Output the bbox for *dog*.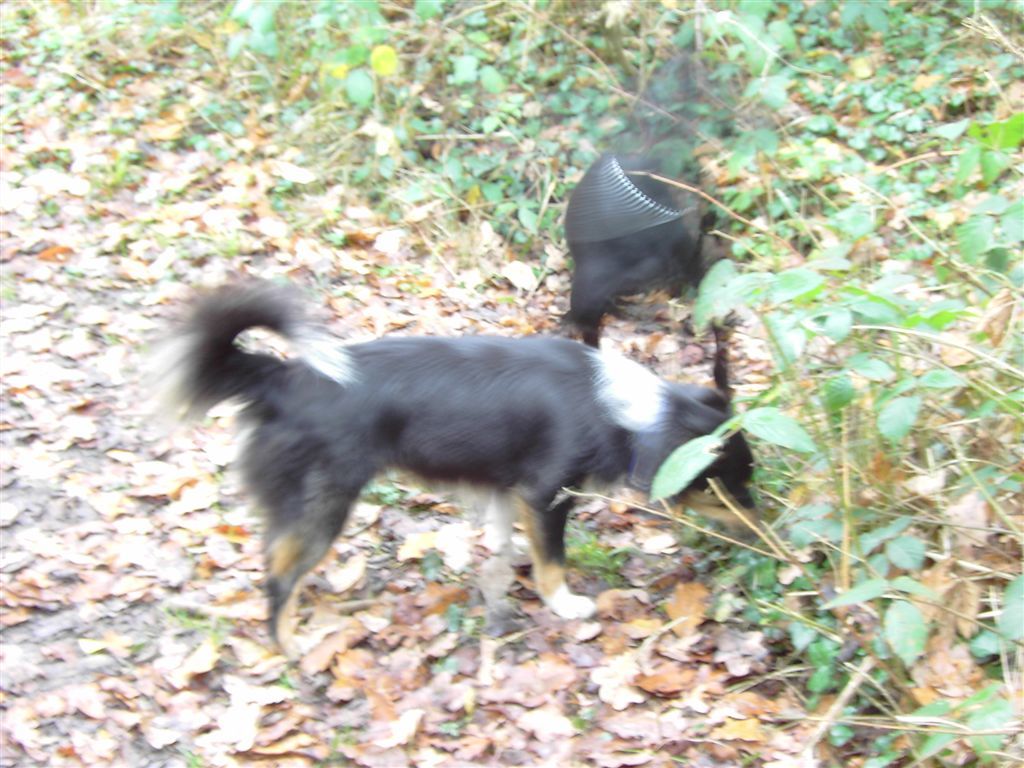
left=149, top=284, right=753, bottom=674.
